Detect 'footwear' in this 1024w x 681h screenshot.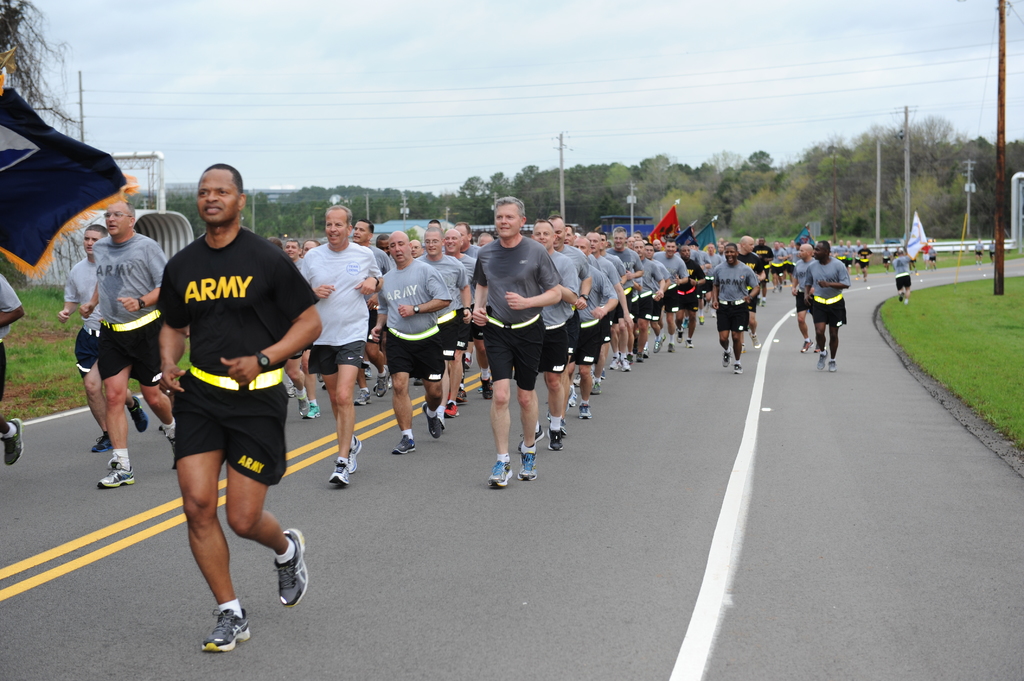
Detection: box(799, 340, 811, 354).
